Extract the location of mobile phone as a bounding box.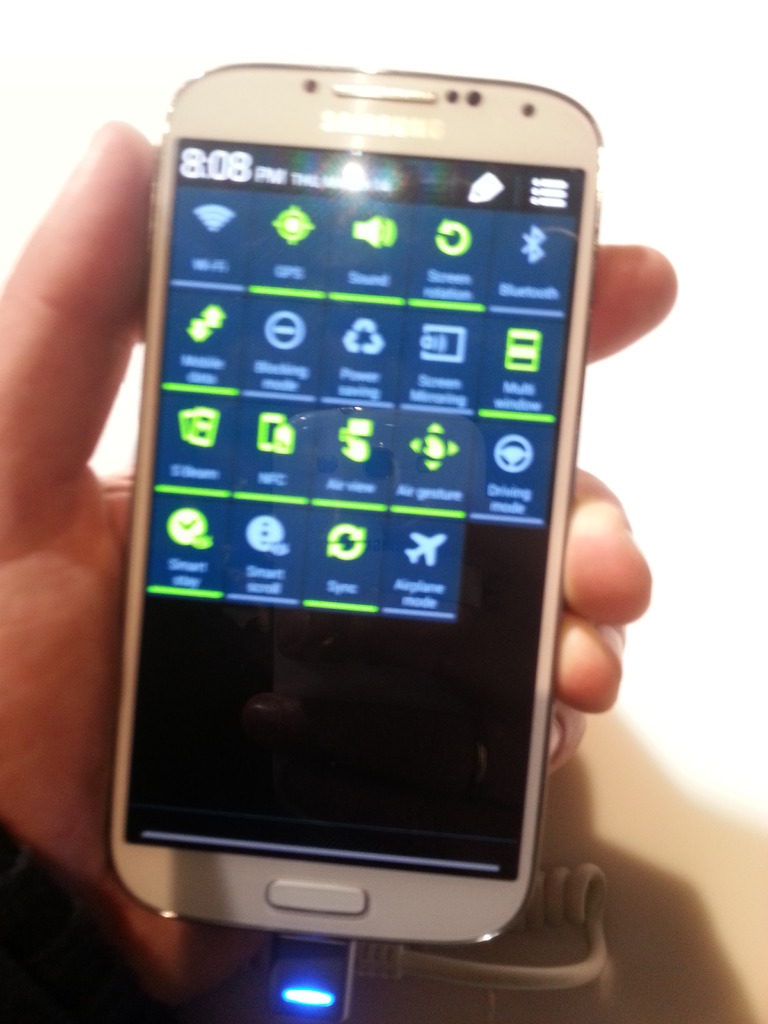
{"x1": 105, "y1": 40, "x2": 645, "y2": 996}.
